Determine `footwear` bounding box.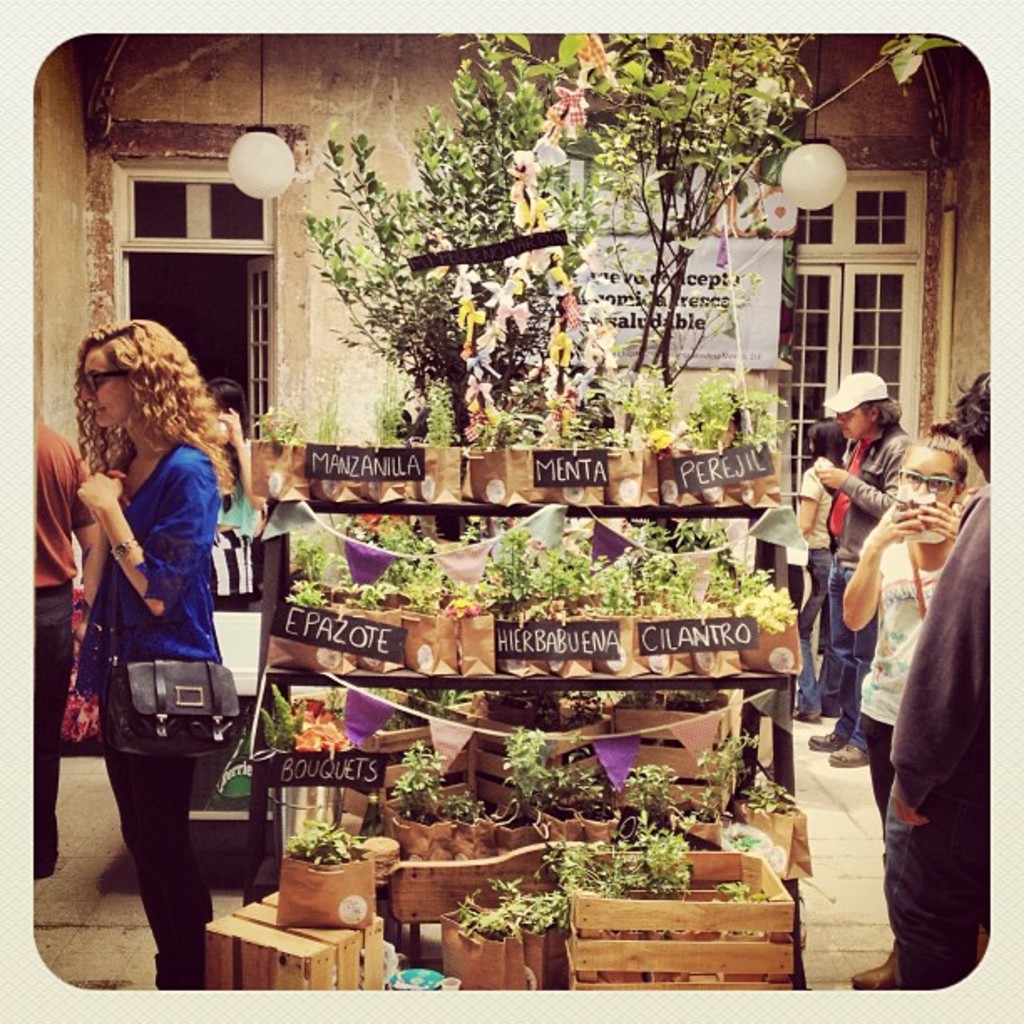
Determined: {"left": 852, "top": 944, "right": 899, "bottom": 992}.
